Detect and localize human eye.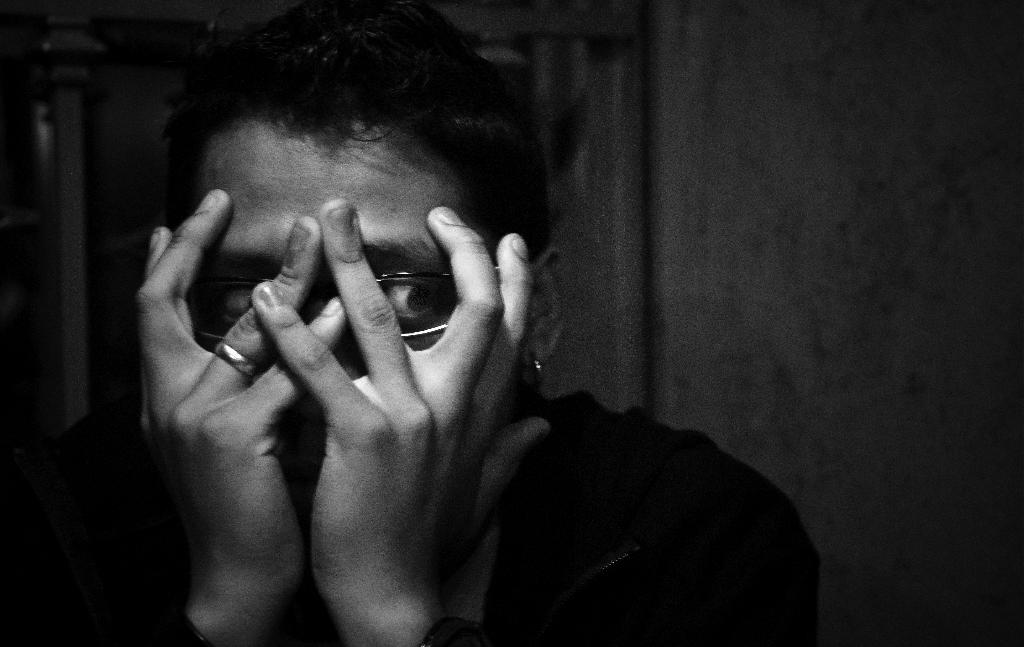
Localized at 378, 270, 445, 320.
